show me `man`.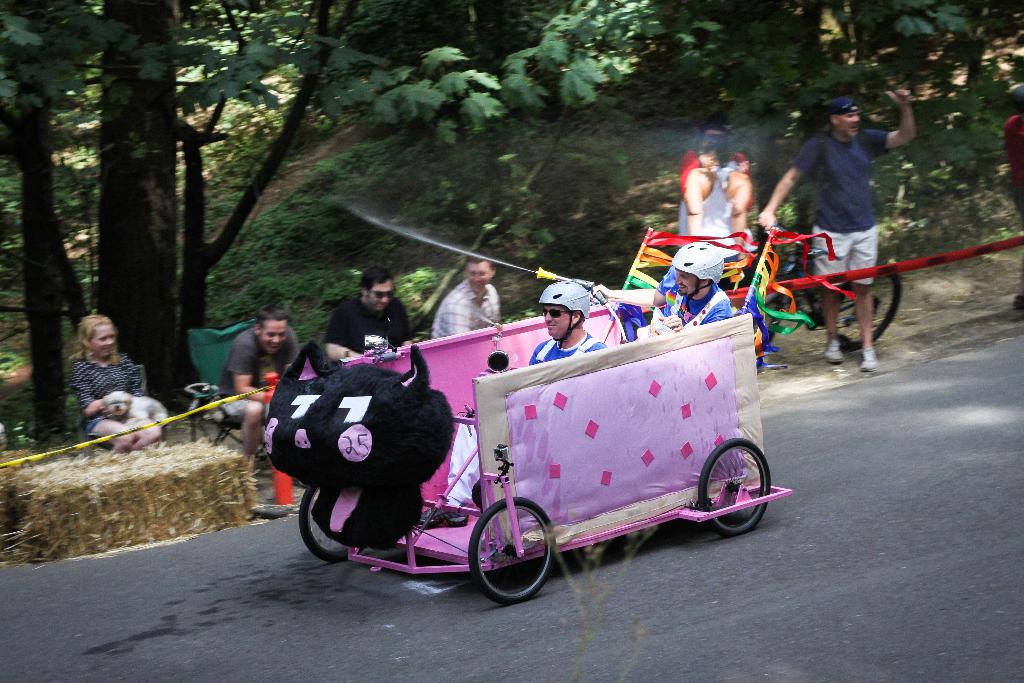
`man` is here: [528, 276, 610, 368].
